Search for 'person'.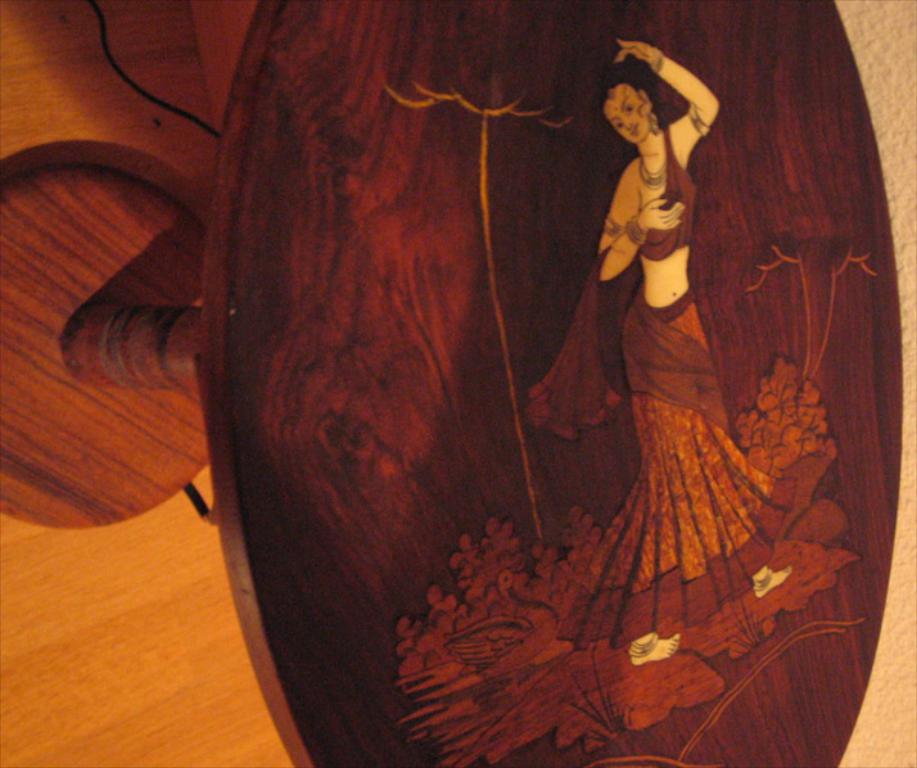
Found at box(543, 19, 798, 713).
